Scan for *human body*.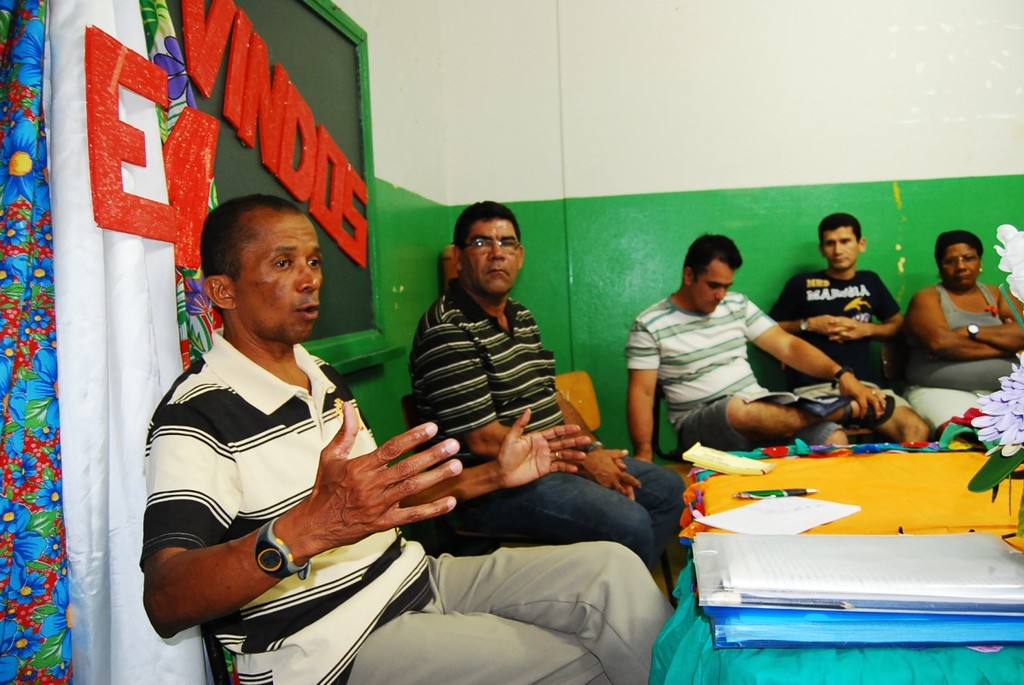
Scan result: region(407, 282, 686, 593).
